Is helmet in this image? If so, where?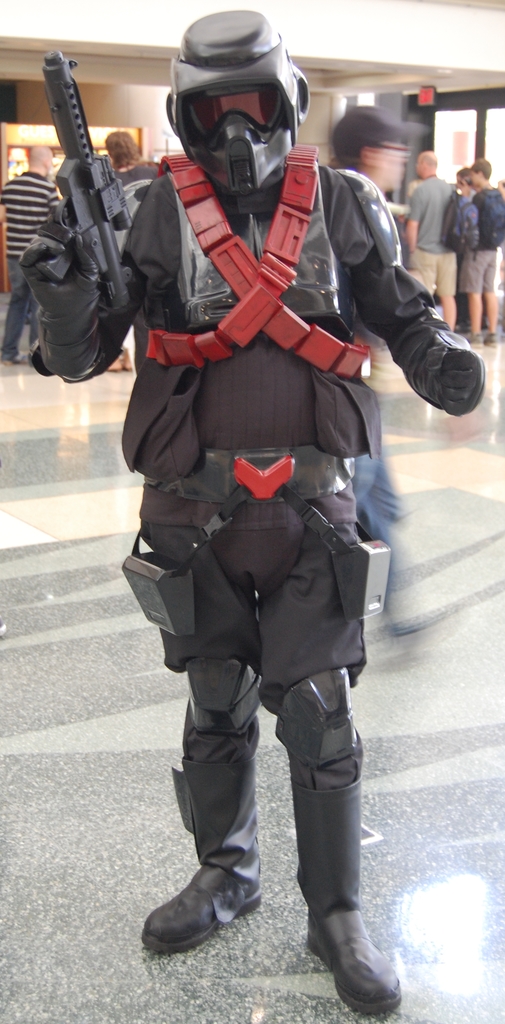
Yes, at detection(154, 20, 311, 195).
